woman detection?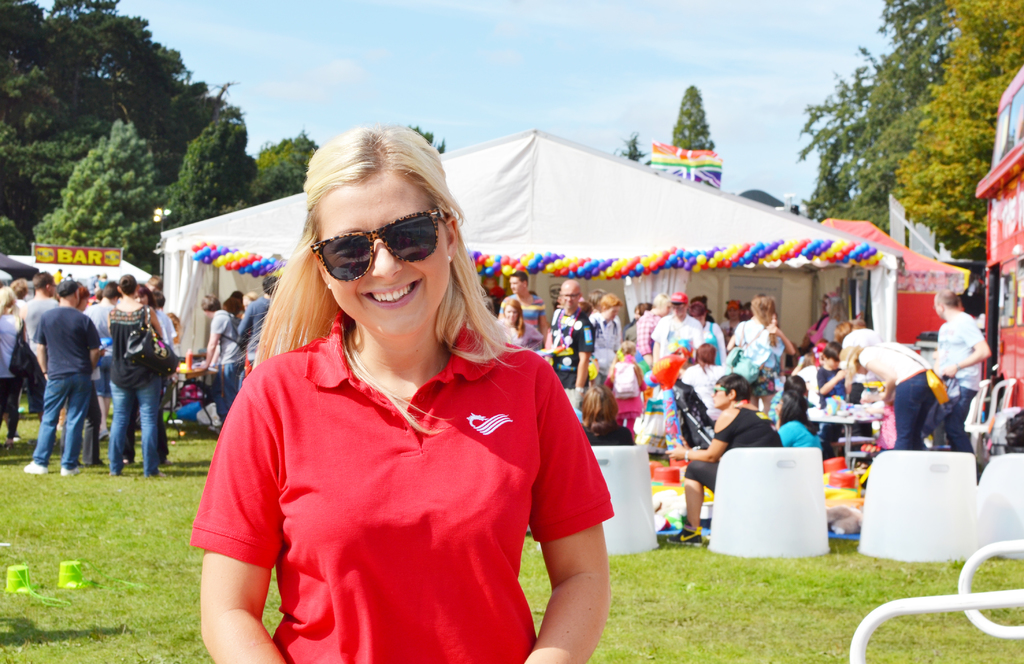
locate(725, 288, 781, 410)
